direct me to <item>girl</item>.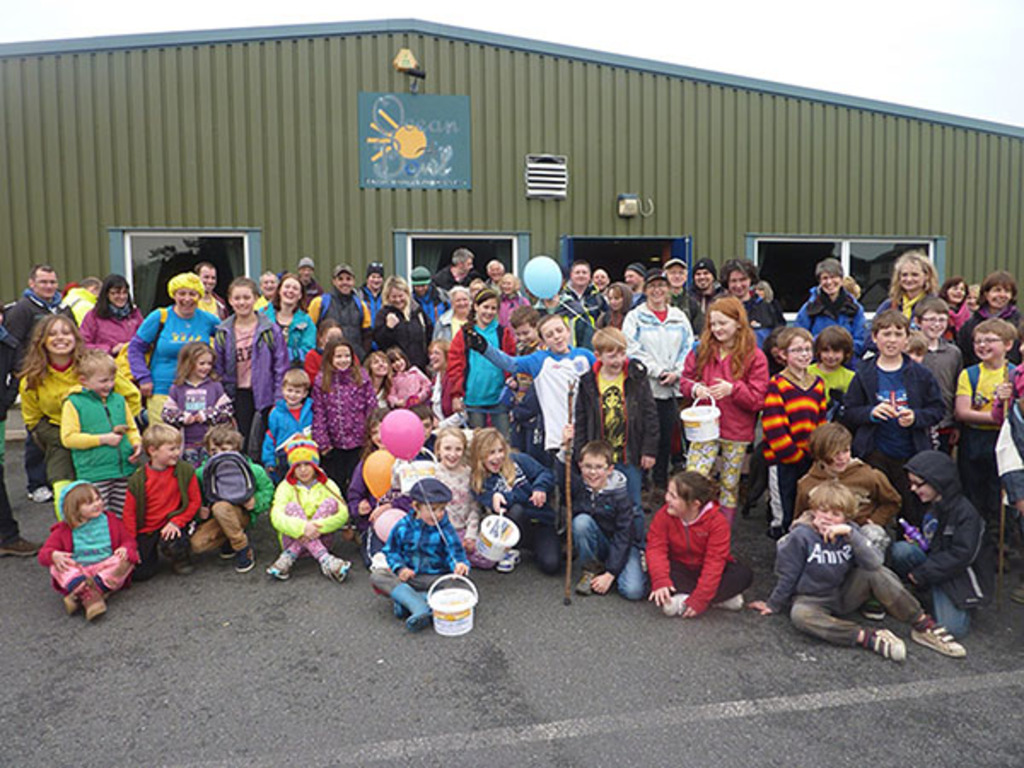
Direction: box=[300, 317, 362, 398].
